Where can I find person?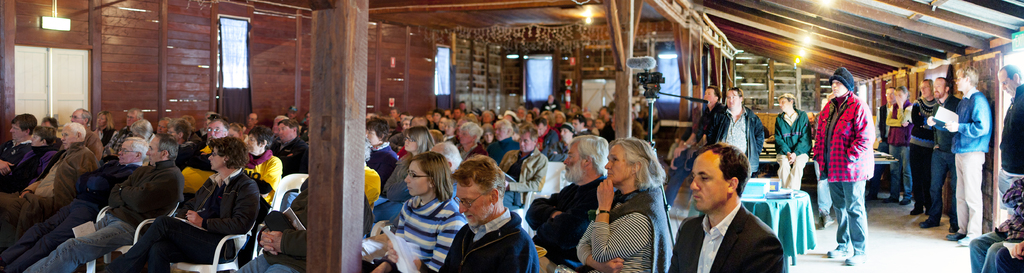
You can find it at detection(993, 52, 1023, 216).
